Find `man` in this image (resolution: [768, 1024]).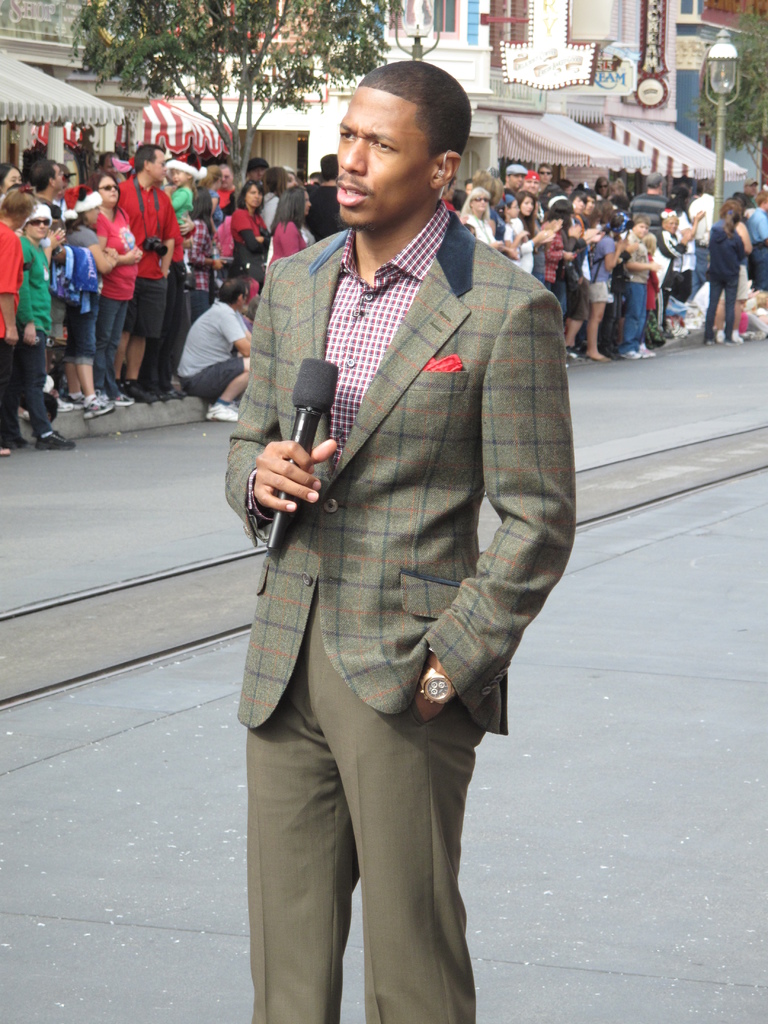
(left=220, top=58, right=584, bottom=983).
